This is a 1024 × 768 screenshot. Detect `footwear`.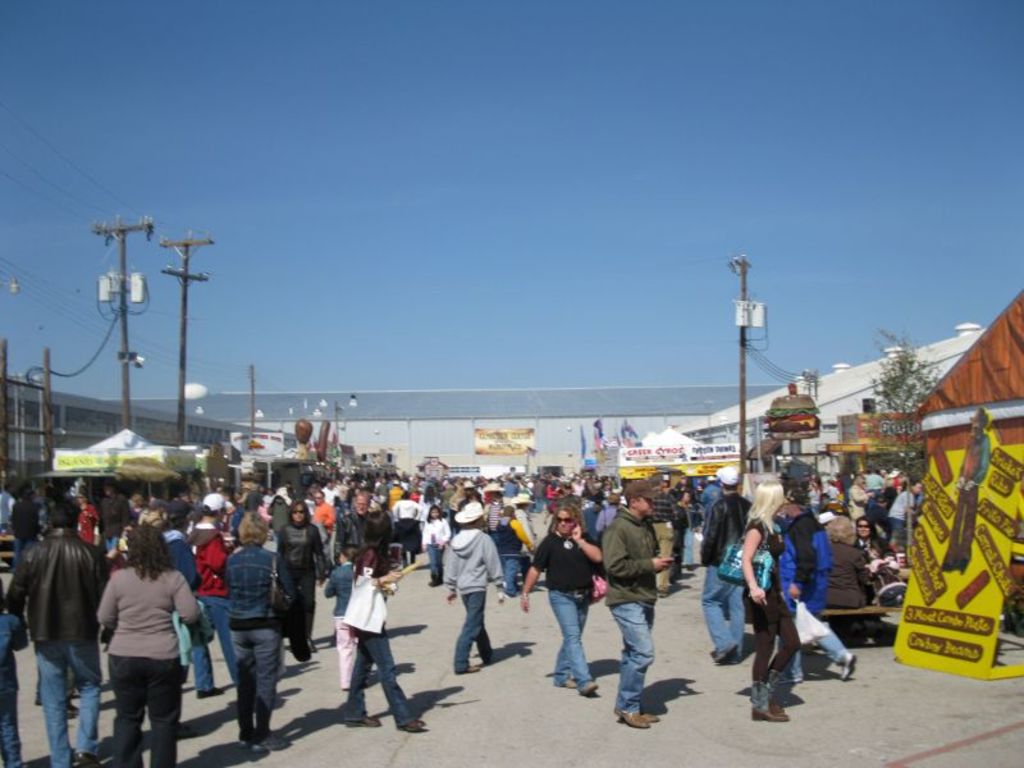
detection(461, 663, 483, 677).
